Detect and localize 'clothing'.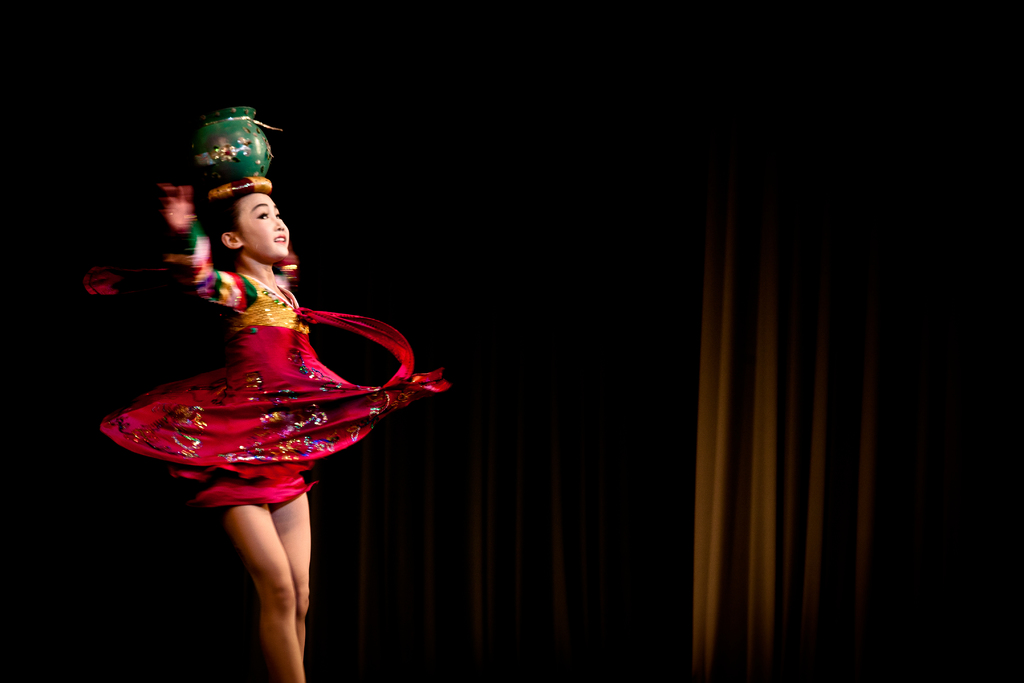
Localized at (123, 228, 385, 503).
